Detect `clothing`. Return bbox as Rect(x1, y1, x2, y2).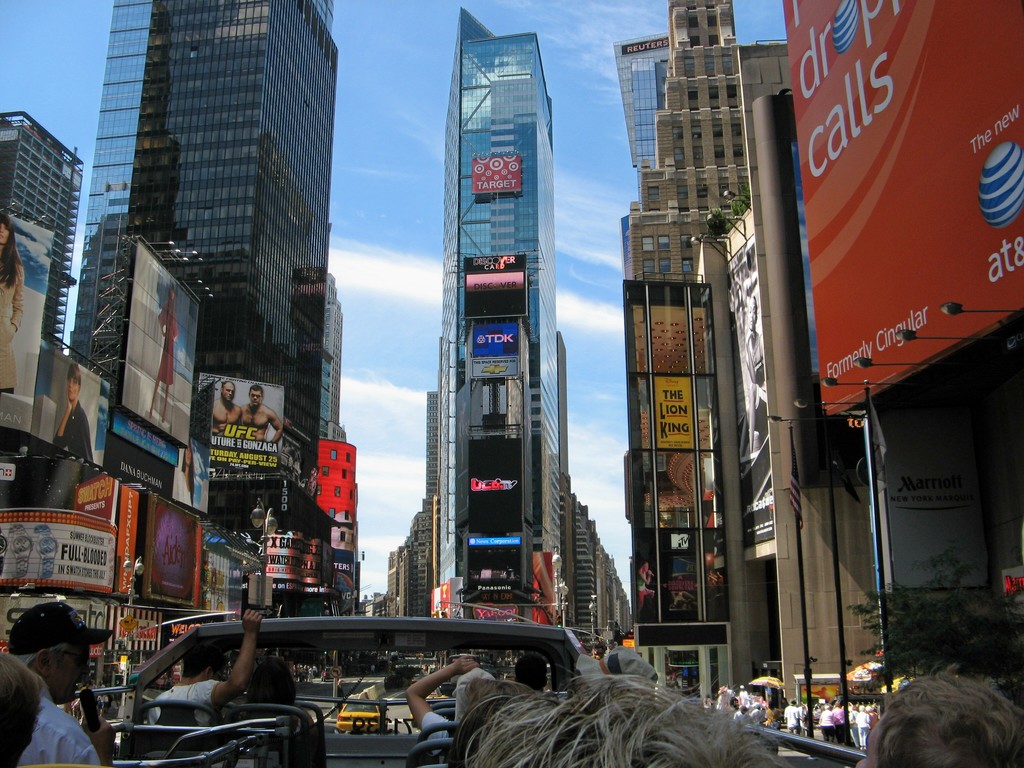
Rect(0, 259, 23, 390).
